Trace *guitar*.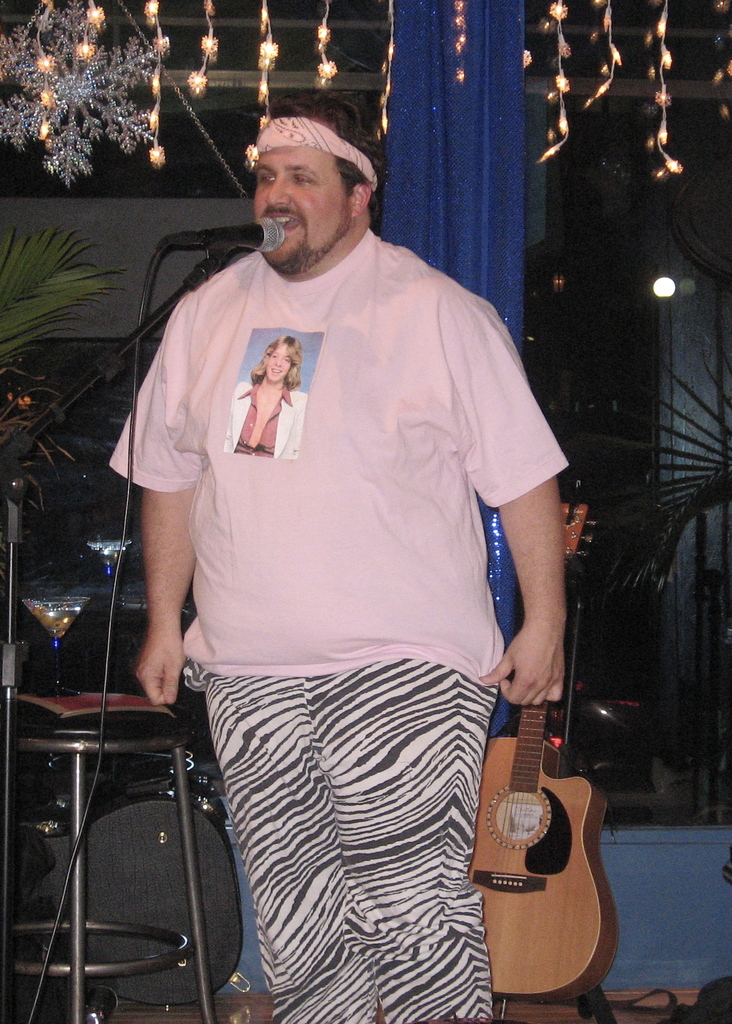
Traced to bbox=[479, 459, 631, 1005].
